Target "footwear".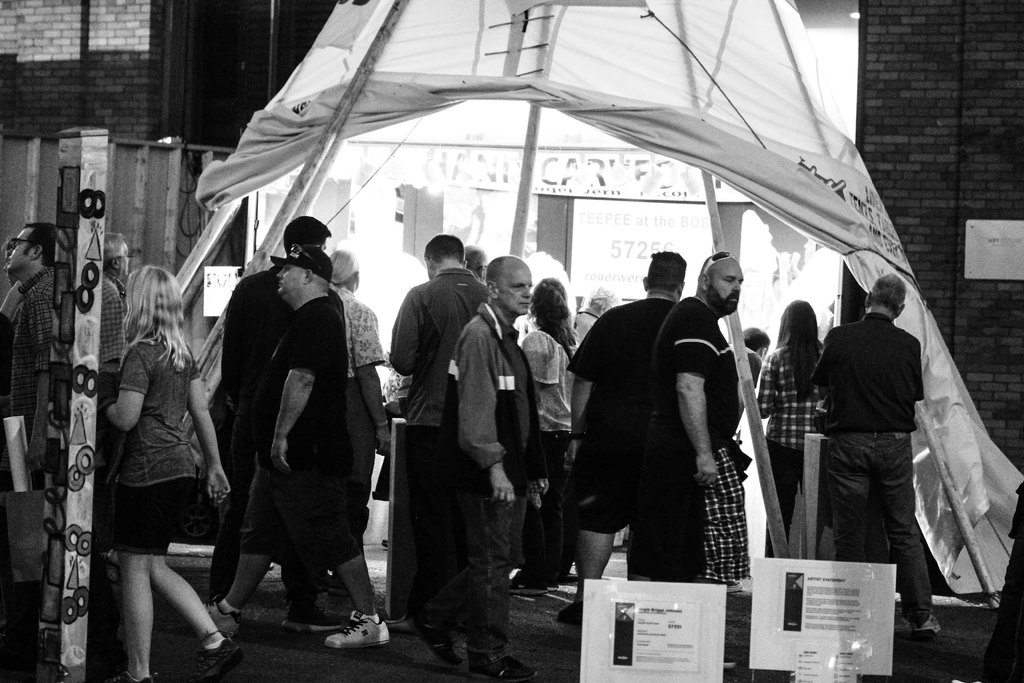
Target region: region(110, 666, 159, 682).
